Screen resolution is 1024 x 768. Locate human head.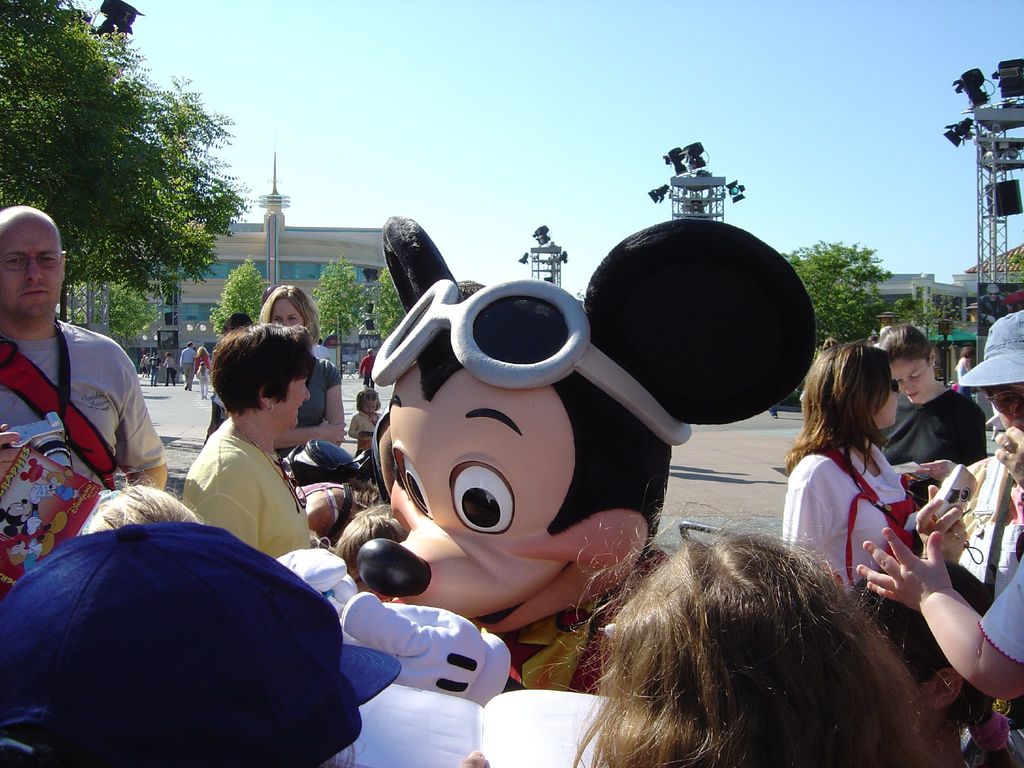
(x1=202, y1=360, x2=206, y2=369).
